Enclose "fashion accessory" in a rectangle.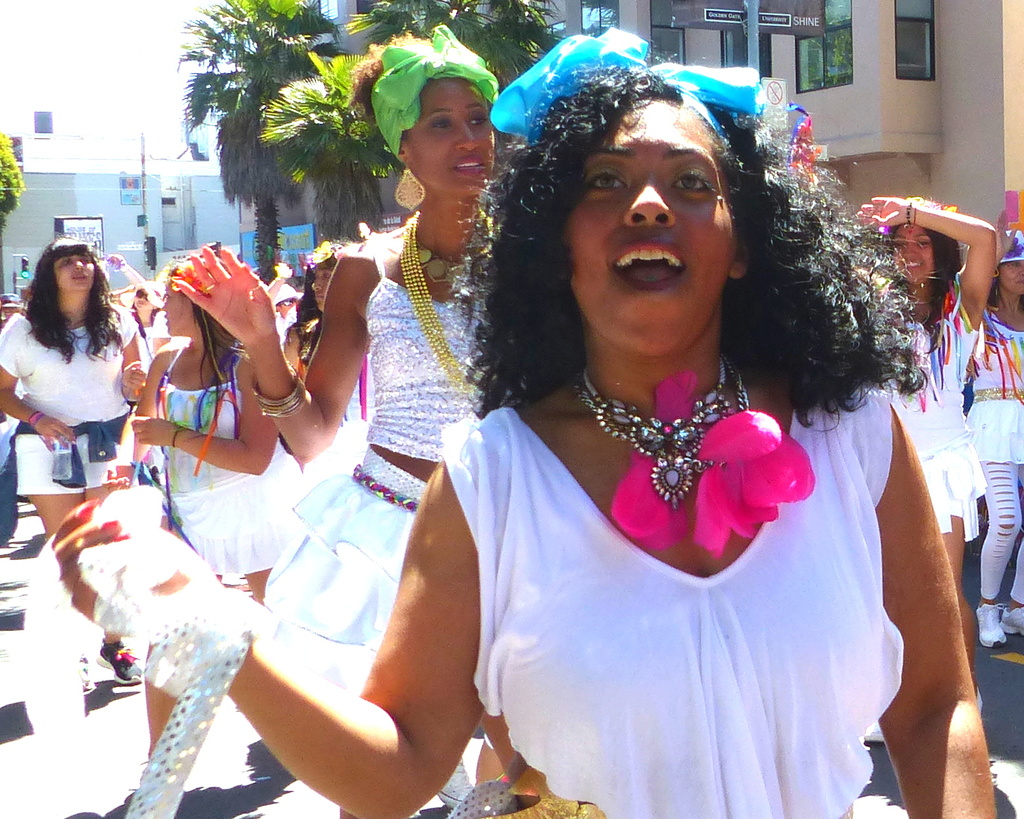
568,349,754,508.
